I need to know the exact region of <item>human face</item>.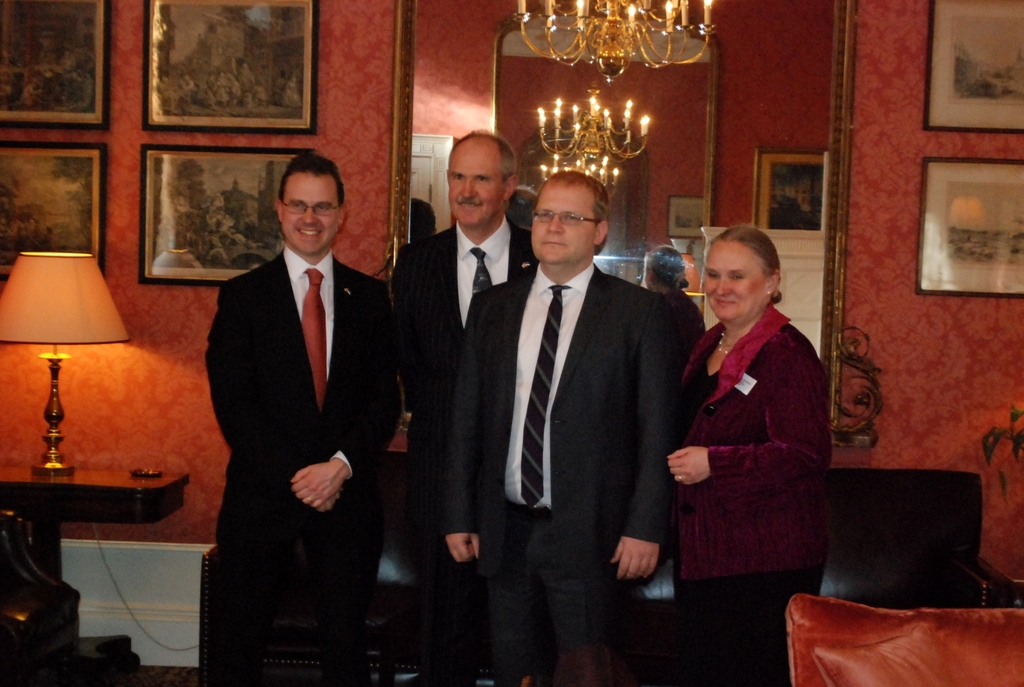
Region: <box>445,150,499,227</box>.
